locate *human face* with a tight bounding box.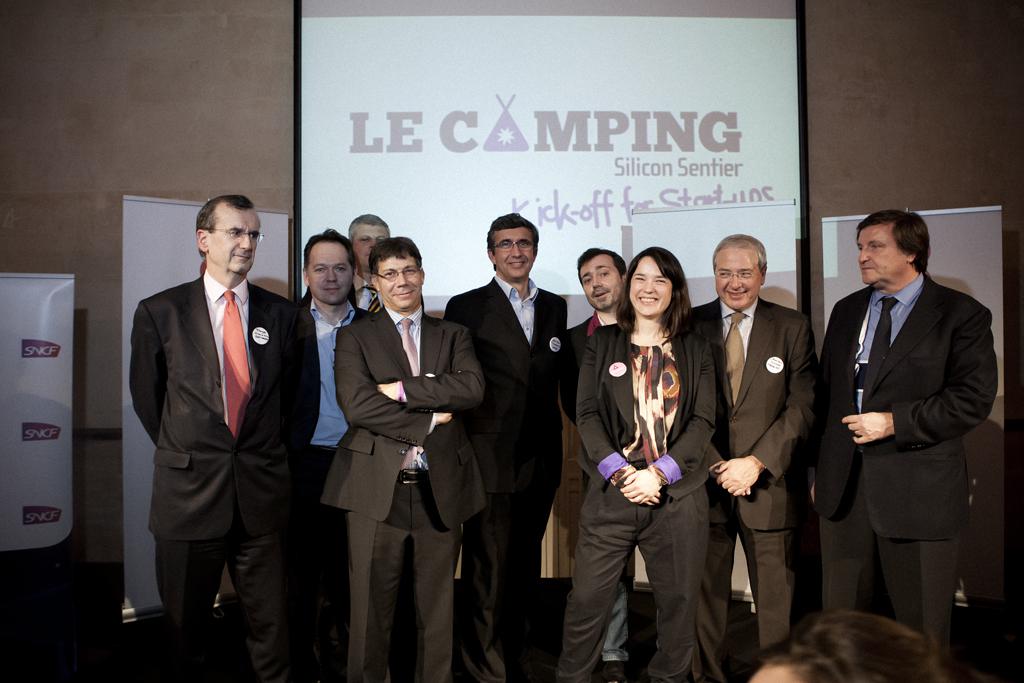
bbox=(579, 252, 623, 310).
